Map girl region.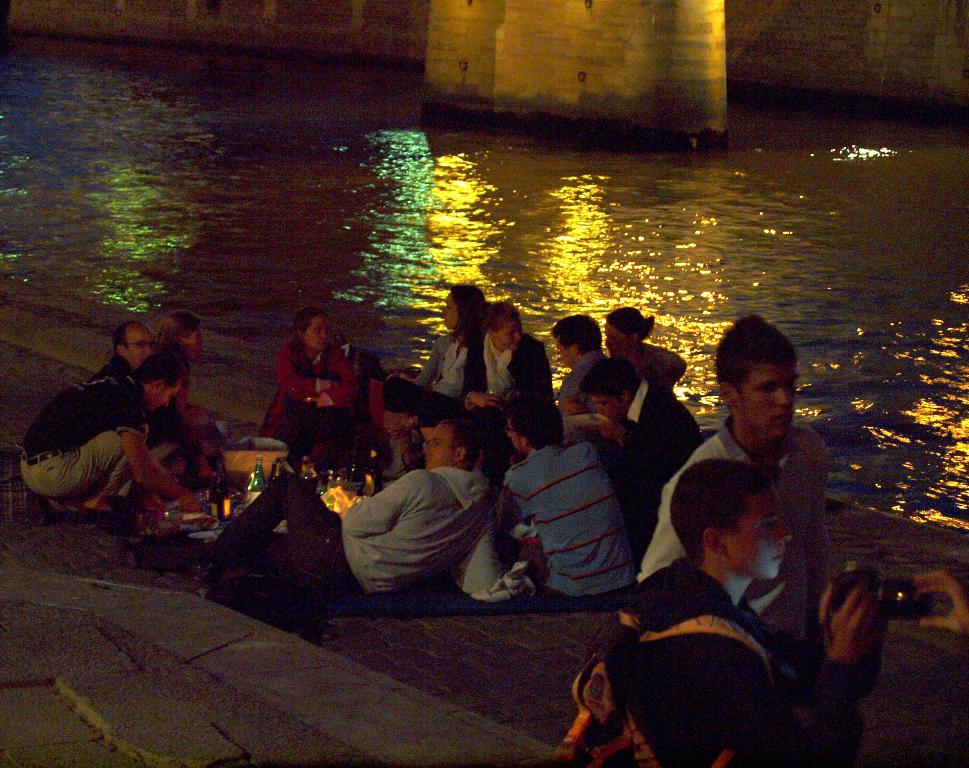
Mapped to detection(412, 285, 484, 388).
